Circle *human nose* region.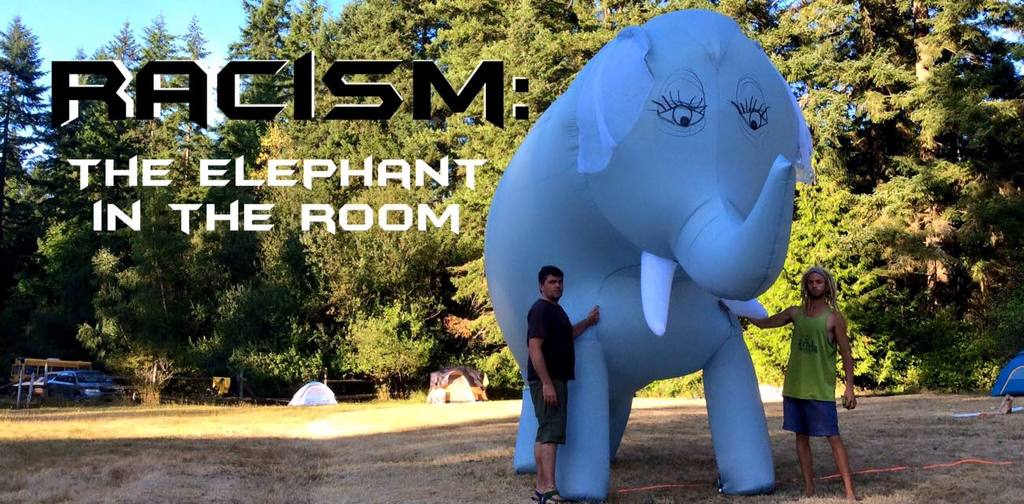
Region: l=556, t=280, r=560, b=286.
